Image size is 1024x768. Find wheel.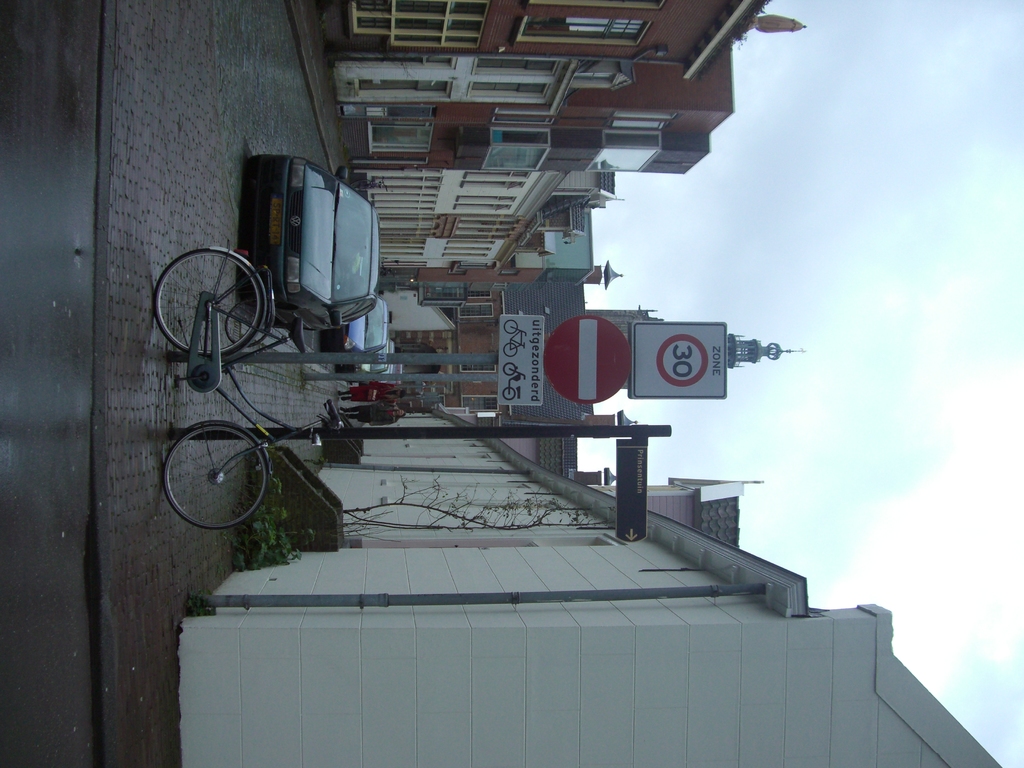
<region>152, 422, 285, 531</region>.
